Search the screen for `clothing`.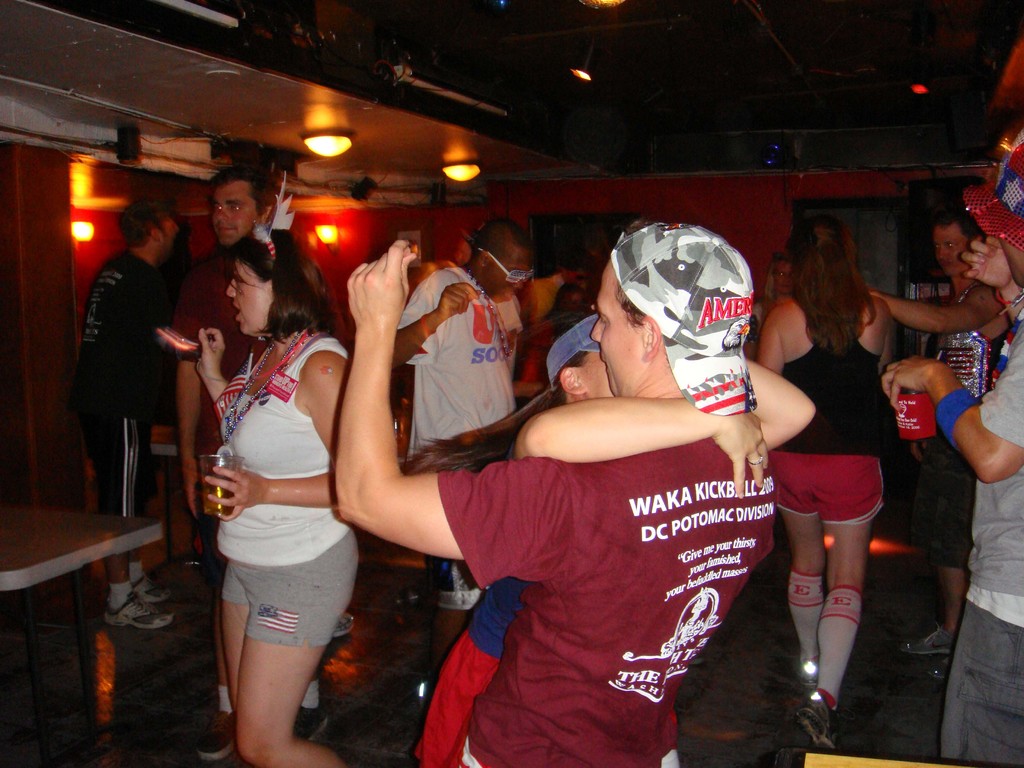
Found at (420,564,525,767).
